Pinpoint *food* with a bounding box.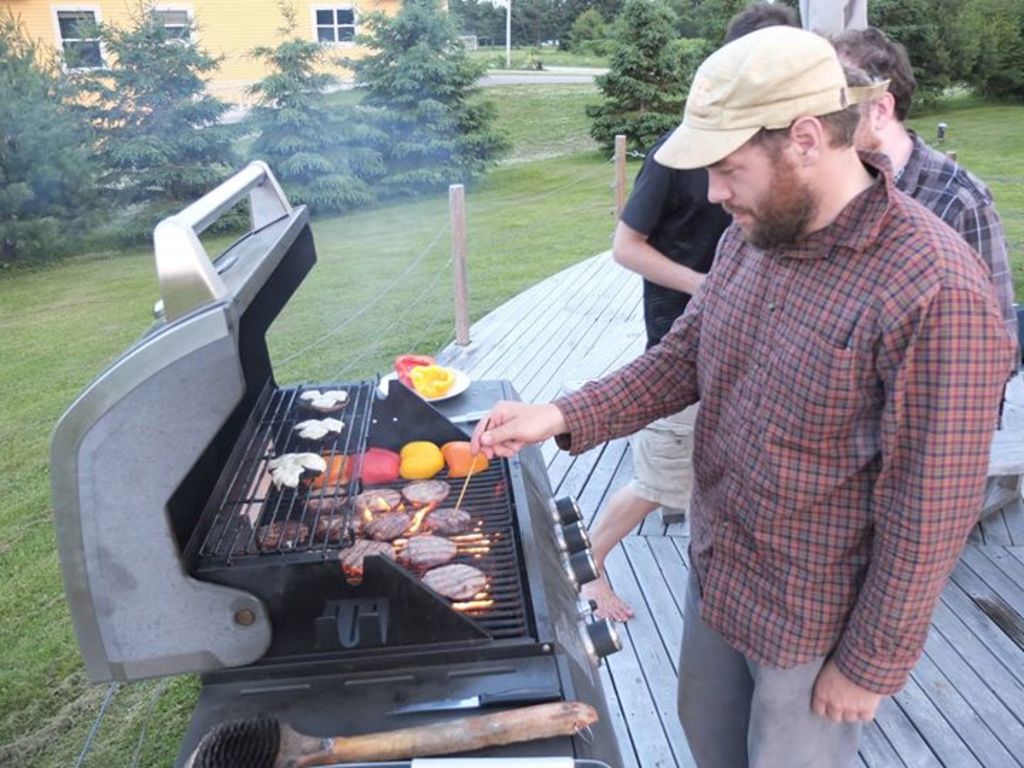
x1=293, y1=415, x2=346, y2=442.
